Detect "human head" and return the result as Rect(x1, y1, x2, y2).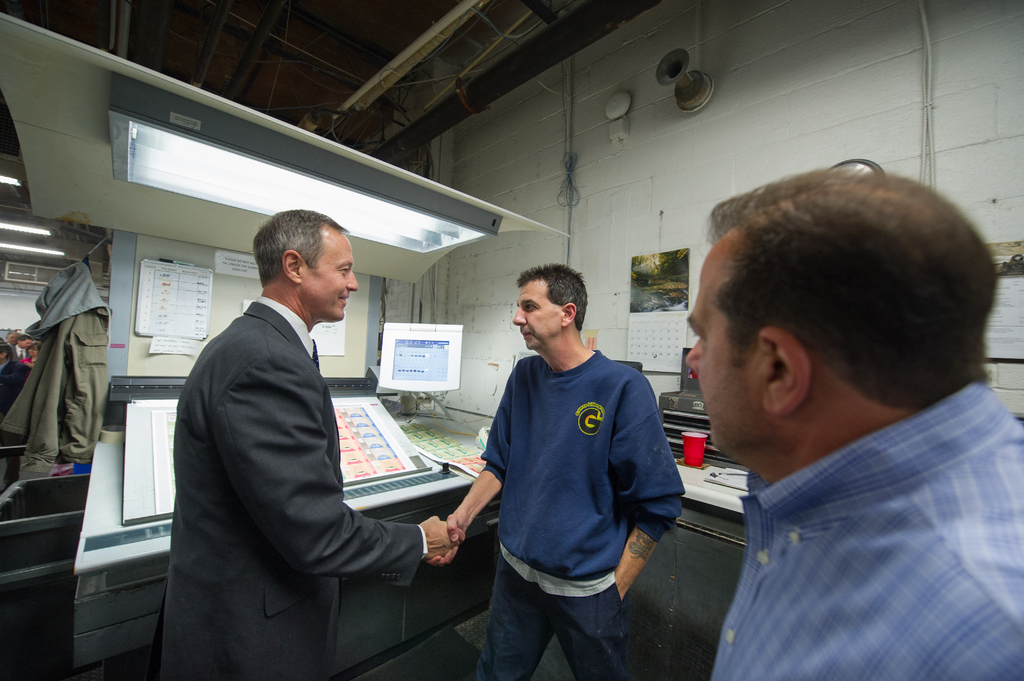
Rect(513, 265, 589, 348).
